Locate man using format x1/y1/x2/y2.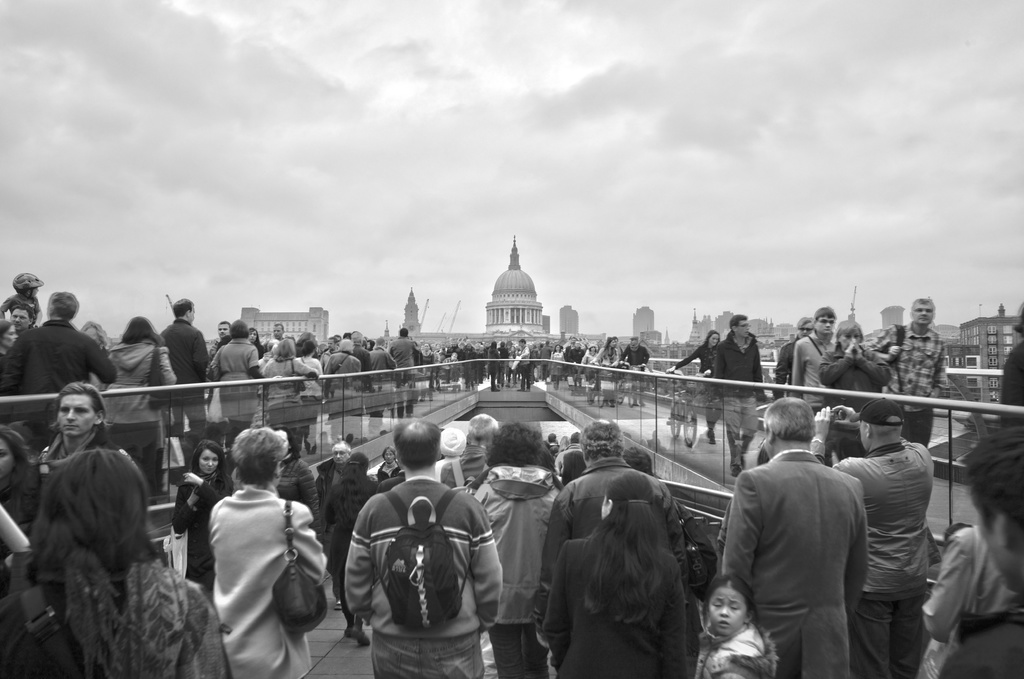
443/407/500/486.
